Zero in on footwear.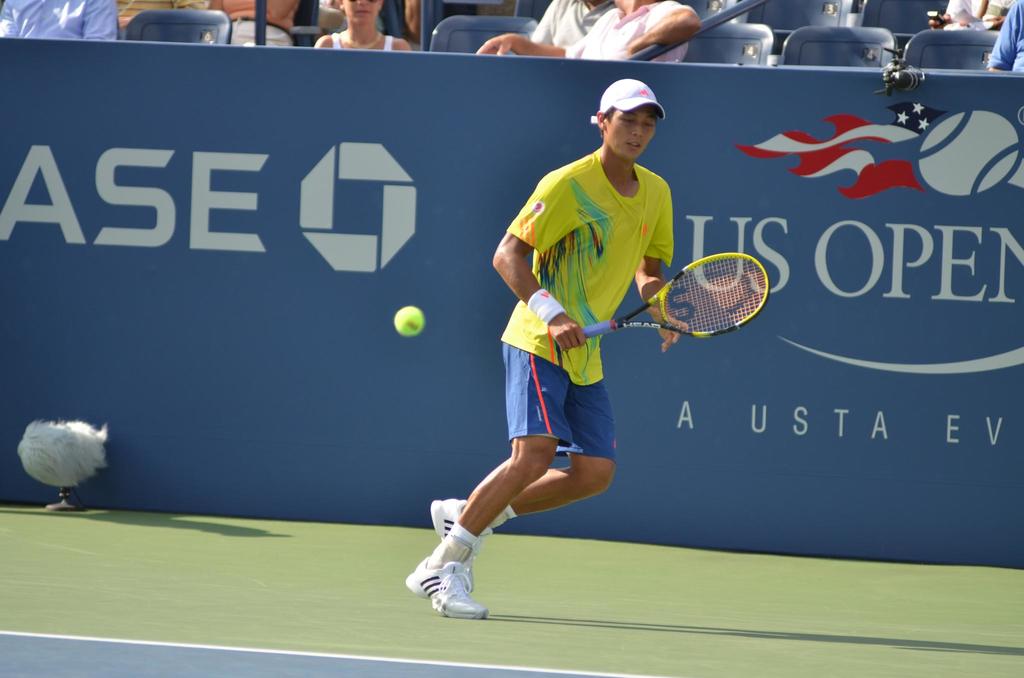
Zeroed in: (left=429, top=495, right=492, bottom=600).
